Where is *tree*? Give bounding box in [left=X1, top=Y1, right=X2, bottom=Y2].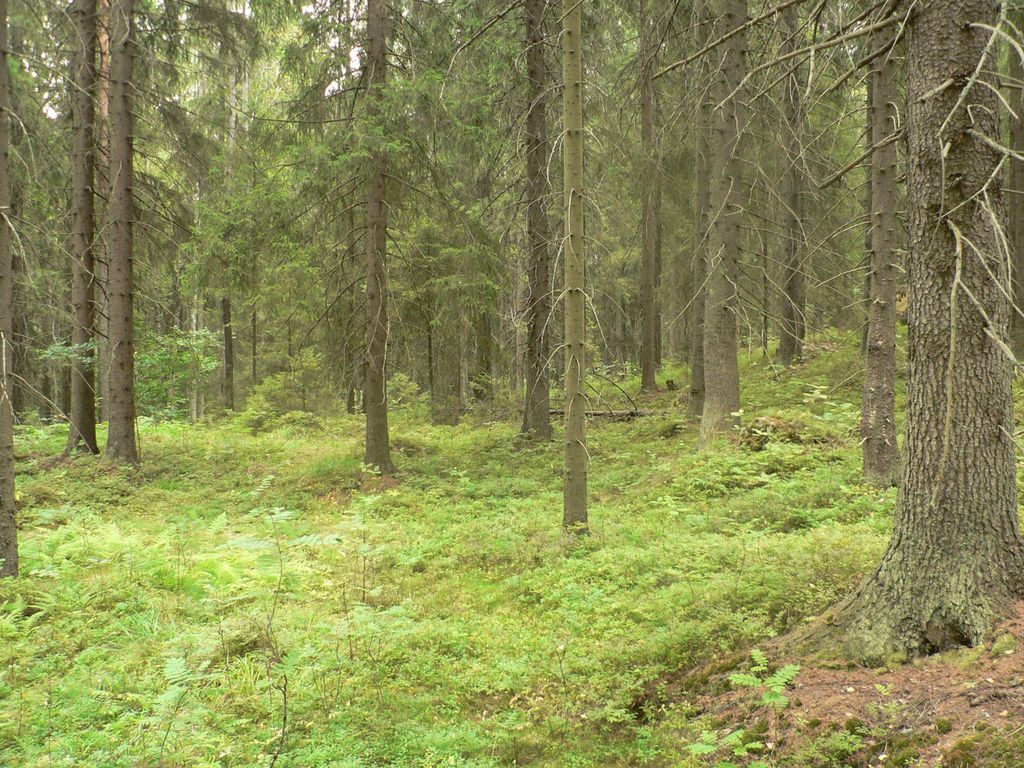
[left=675, top=3, right=1022, bottom=690].
